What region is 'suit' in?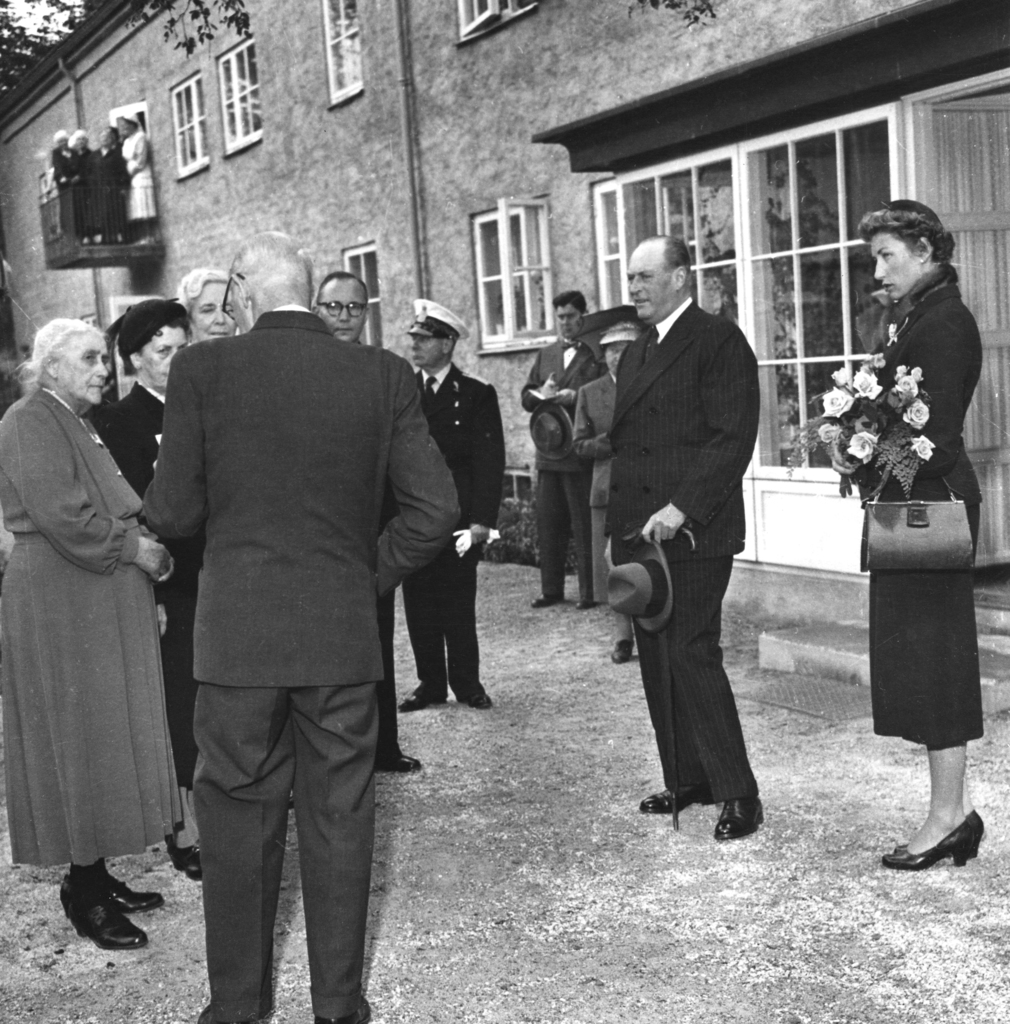
BBox(847, 261, 984, 744).
